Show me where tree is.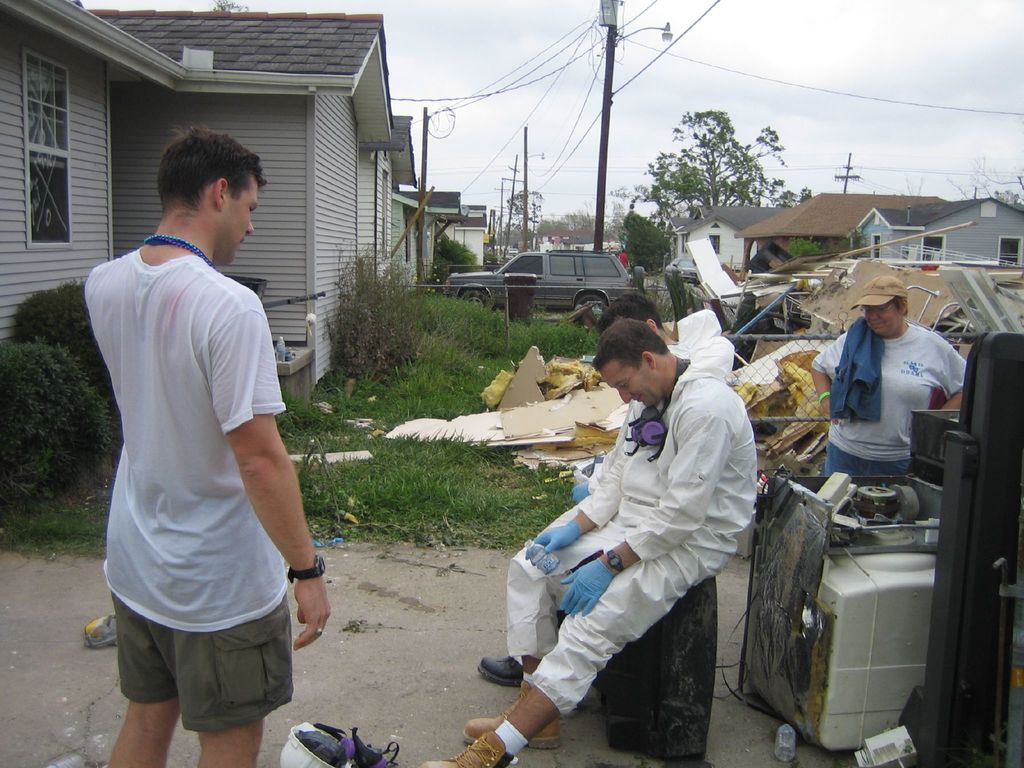
tree is at left=625, top=208, right=675, bottom=273.
